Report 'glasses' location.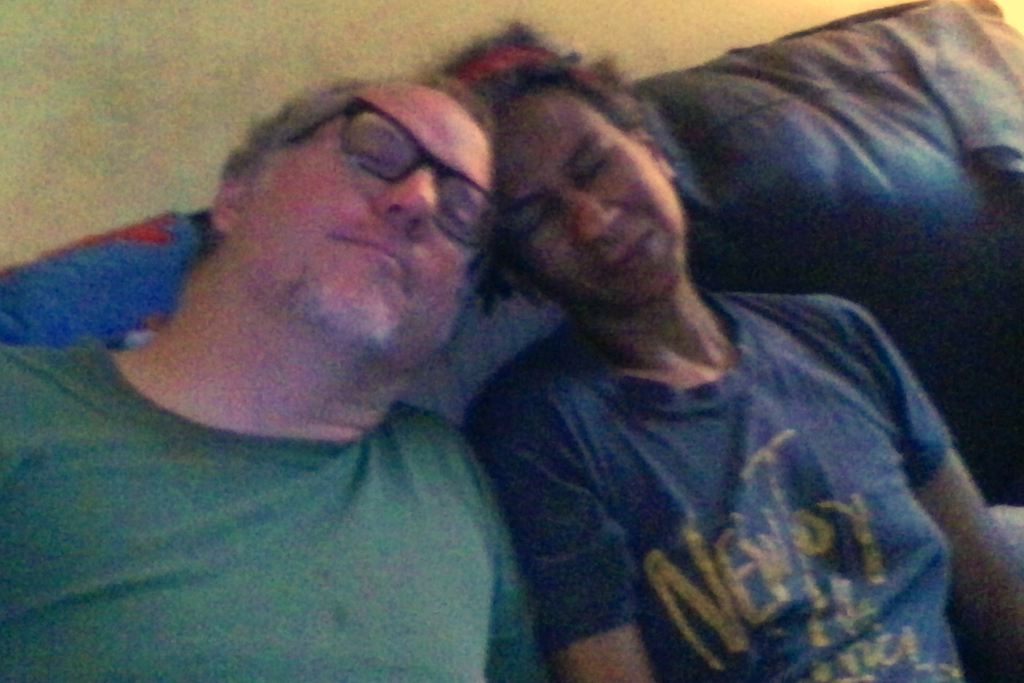
Report: (271, 92, 499, 255).
